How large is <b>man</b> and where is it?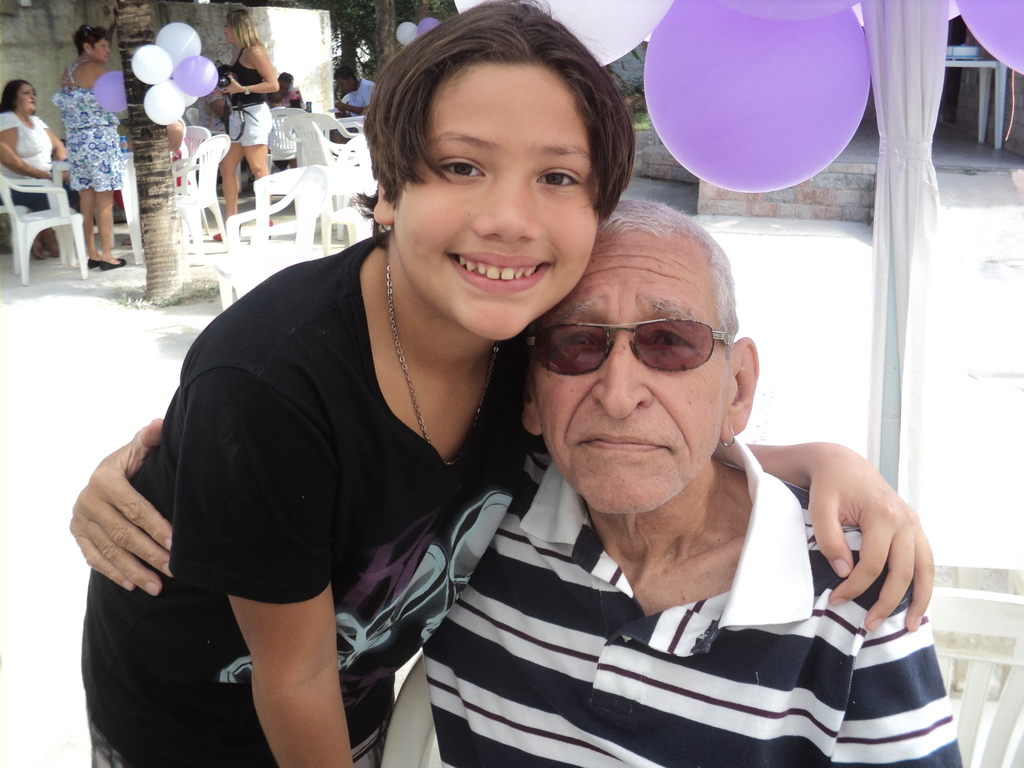
Bounding box: 330/65/381/143.
